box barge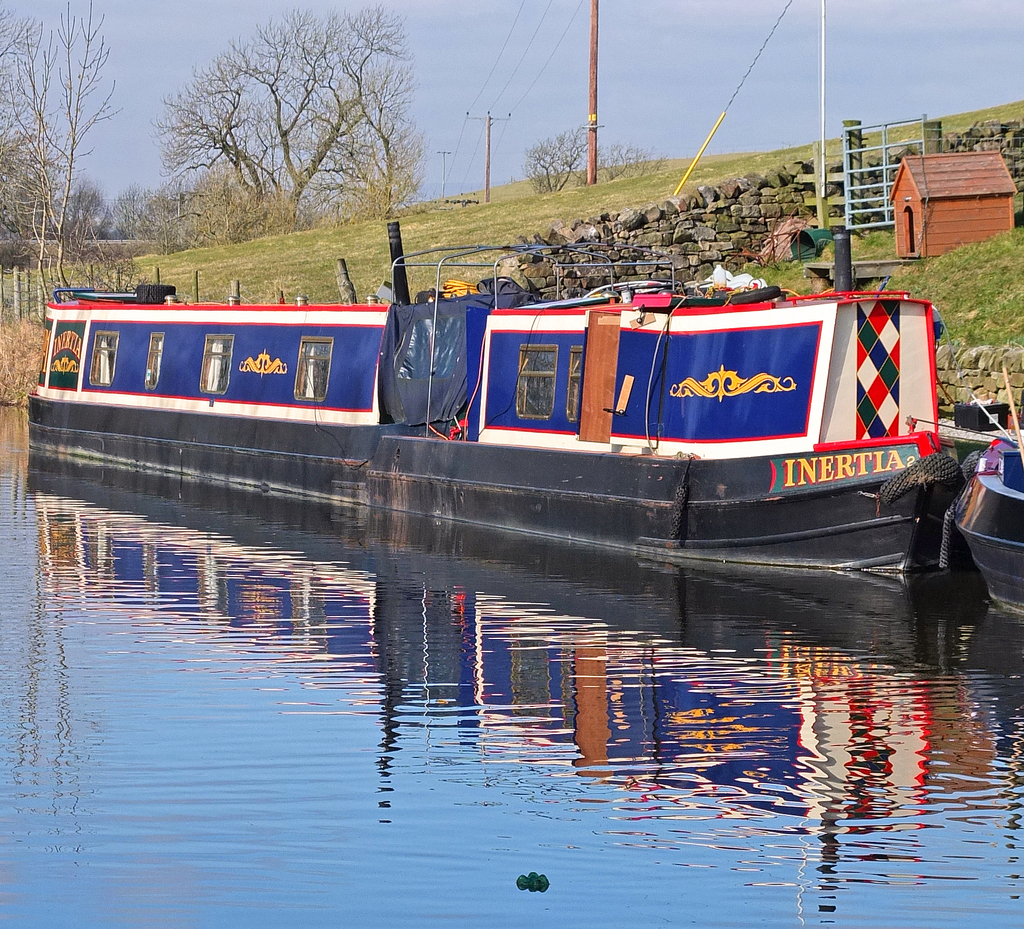
{"left": 29, "top": 227, "right": 1023, "bottom": 574}
